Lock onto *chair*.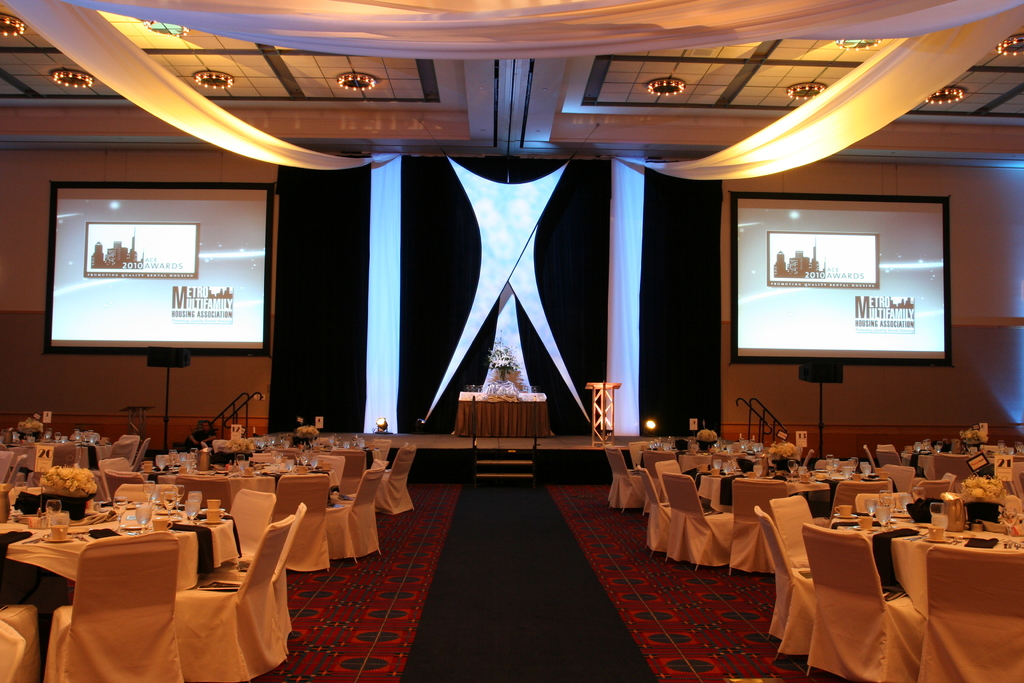
Locked: box(139, 437, 150, 462).
